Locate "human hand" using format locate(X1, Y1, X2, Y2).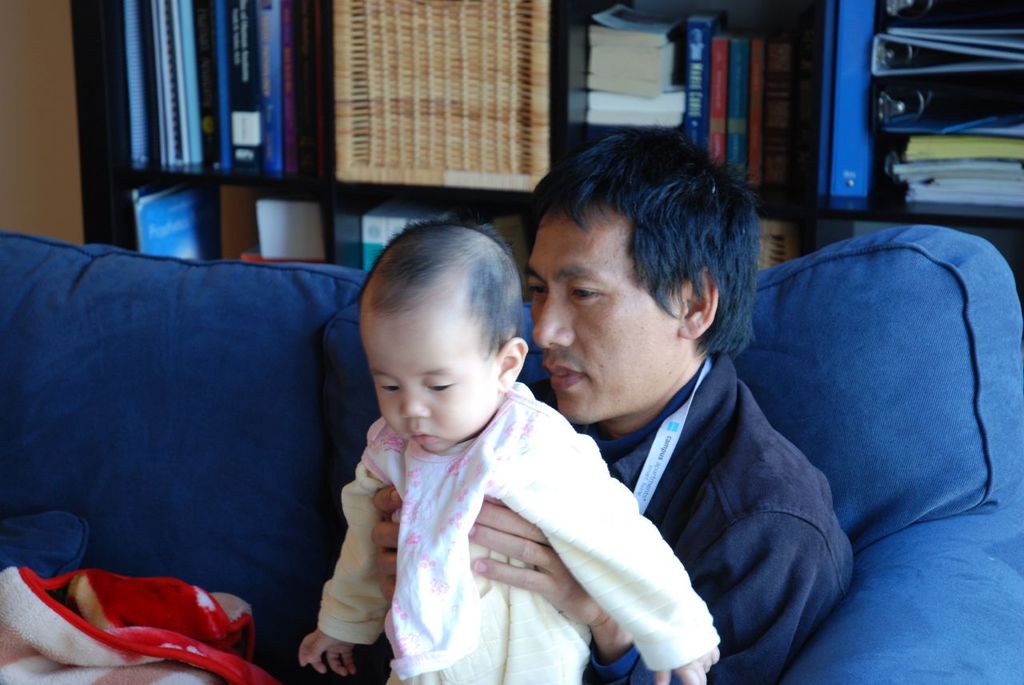
locate(368, 487, 402, 604).
